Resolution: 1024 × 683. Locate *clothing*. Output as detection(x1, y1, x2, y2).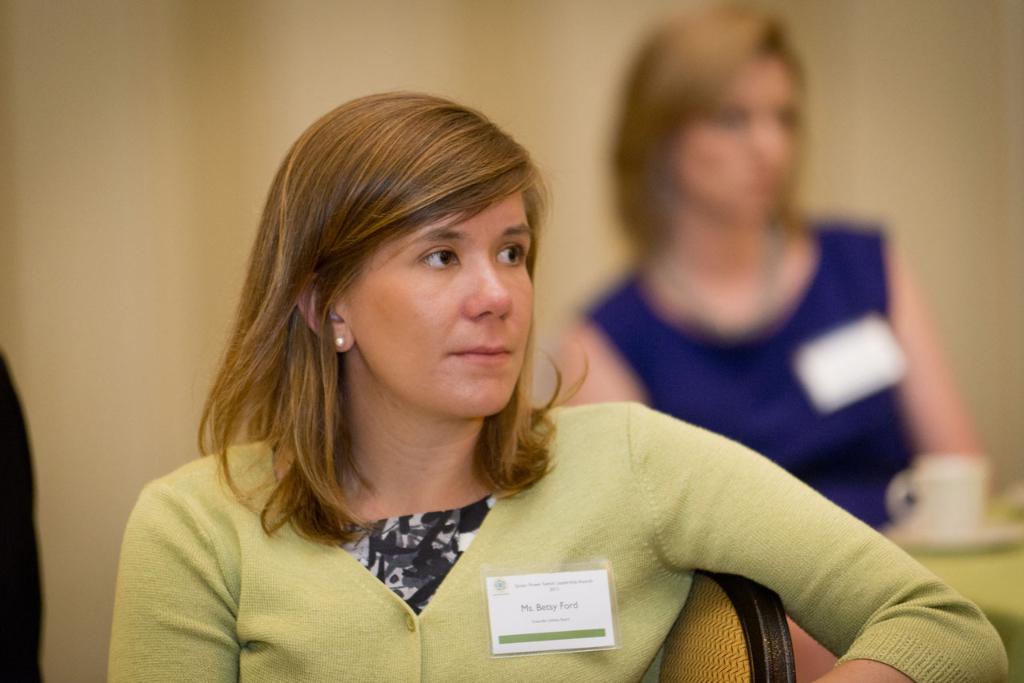
detection(0, 353, 44, 682).
